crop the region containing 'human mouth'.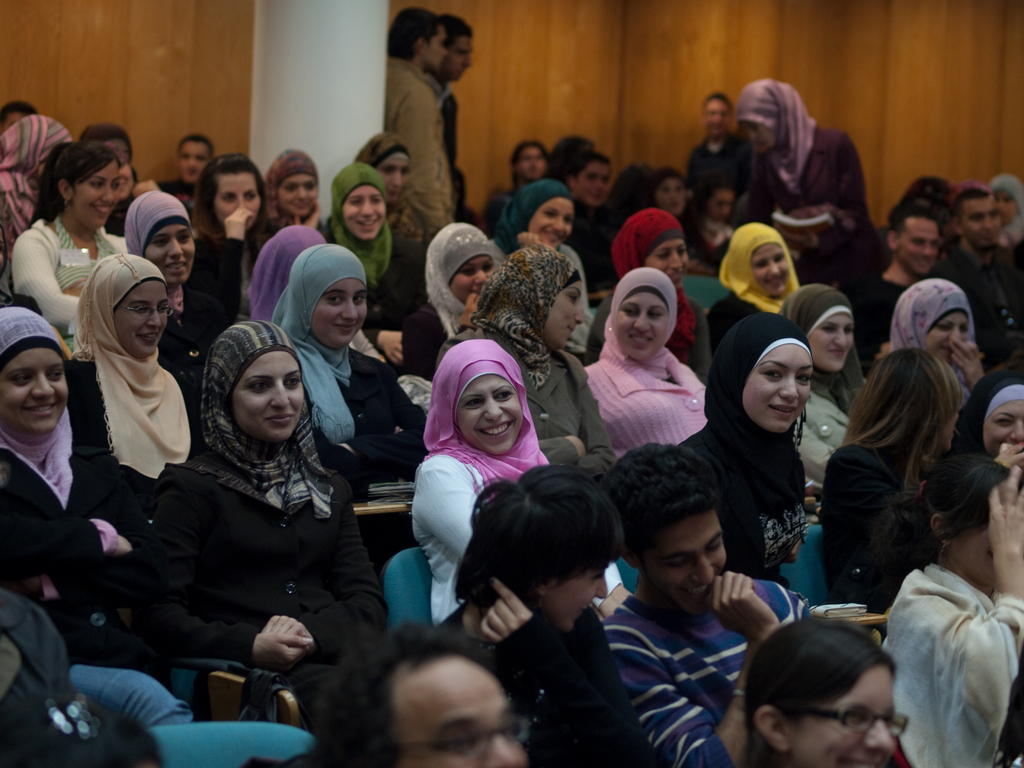
Crop region: 481, 426, 515, 436.
